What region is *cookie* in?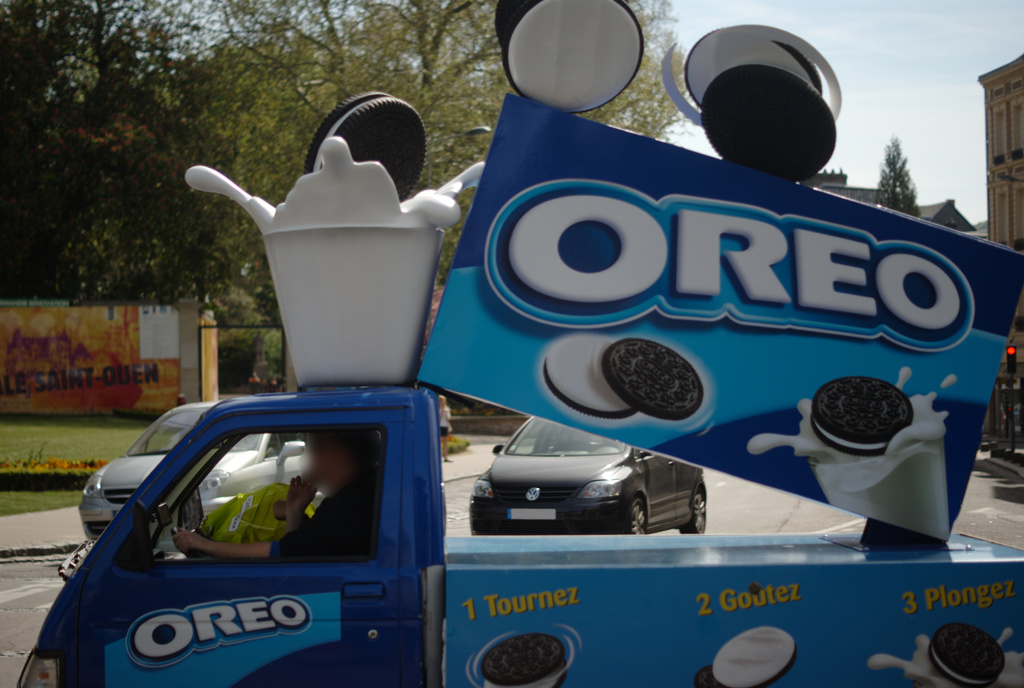
(x1=927, y1=618, x2=1009, y2=687).
